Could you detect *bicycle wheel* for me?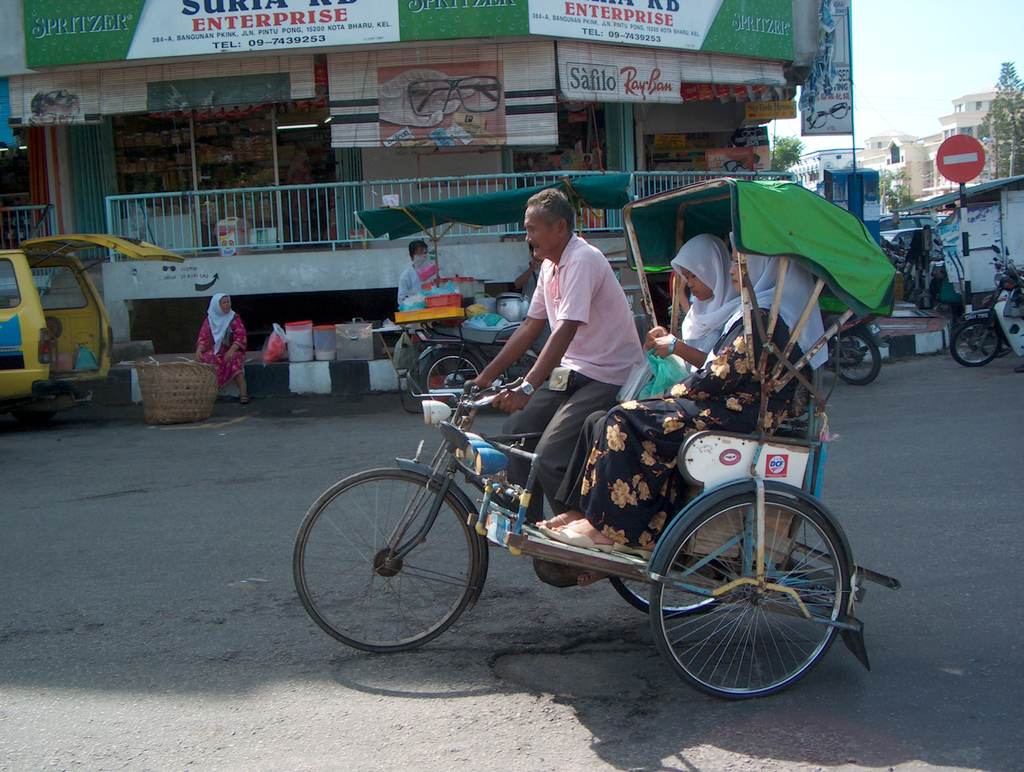
Detection result: x1=294, y1=465, x2=483, y2=652.
